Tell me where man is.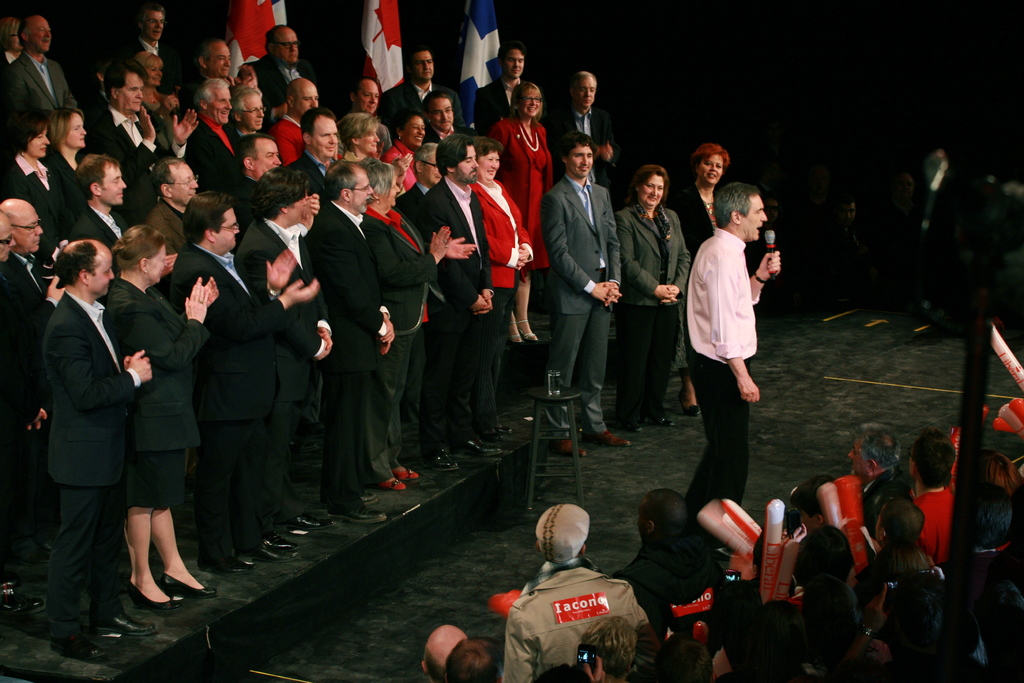
man is at rect(0, 210, 12, 259).
